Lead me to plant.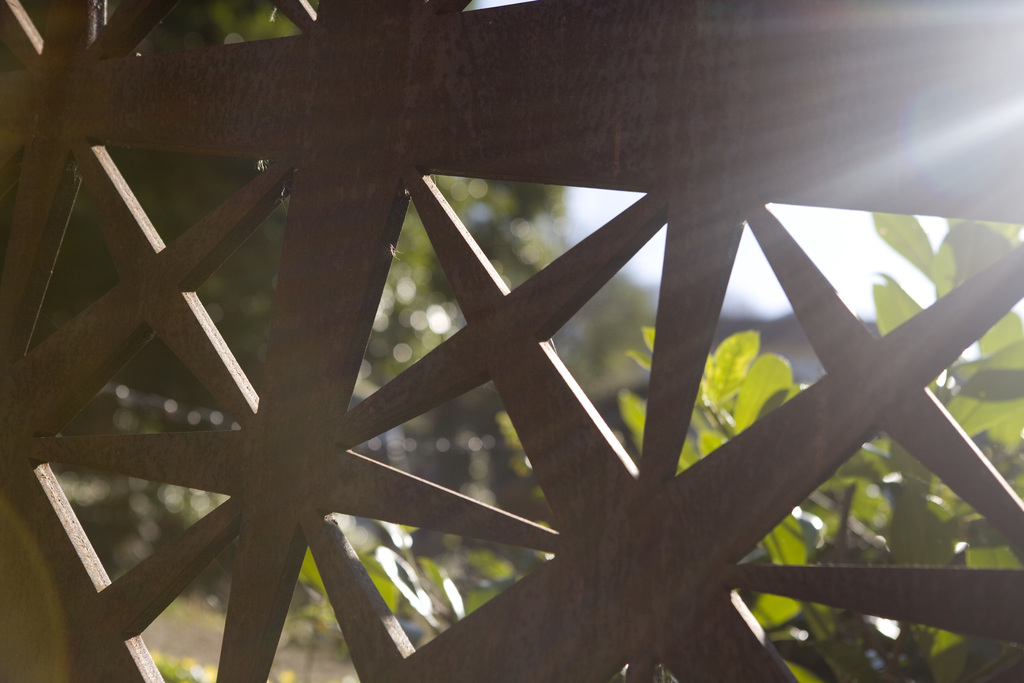
Lead to (349, 520, 521, 657).
